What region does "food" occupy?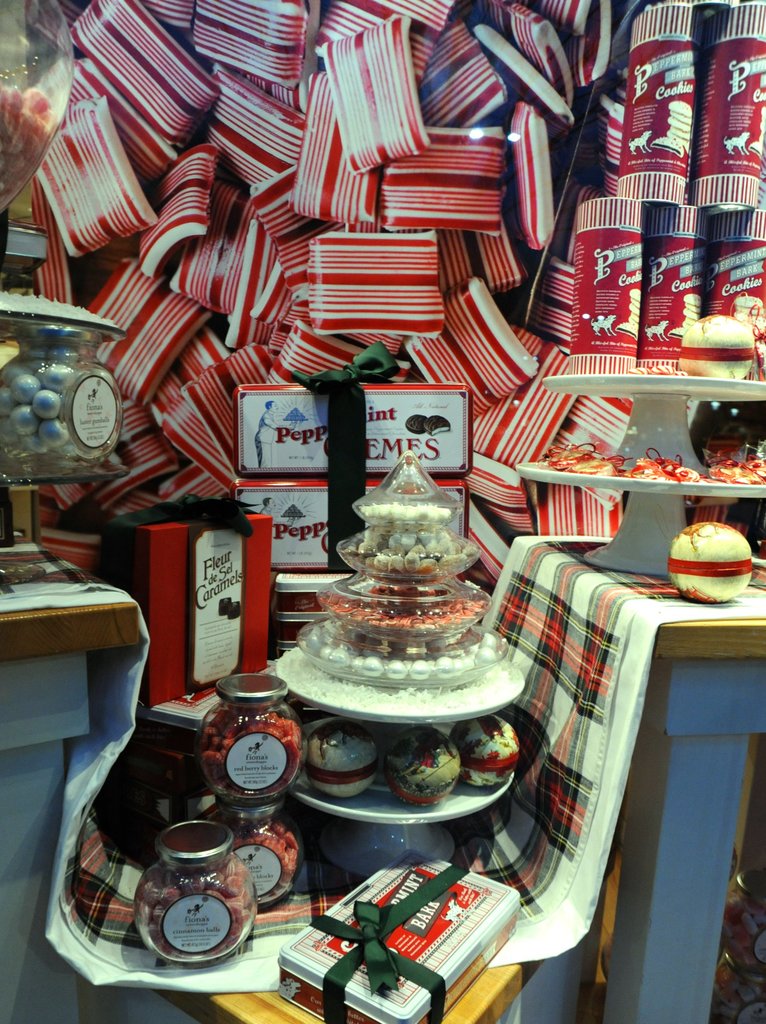
bbox=[197, 713, 306, 797].
